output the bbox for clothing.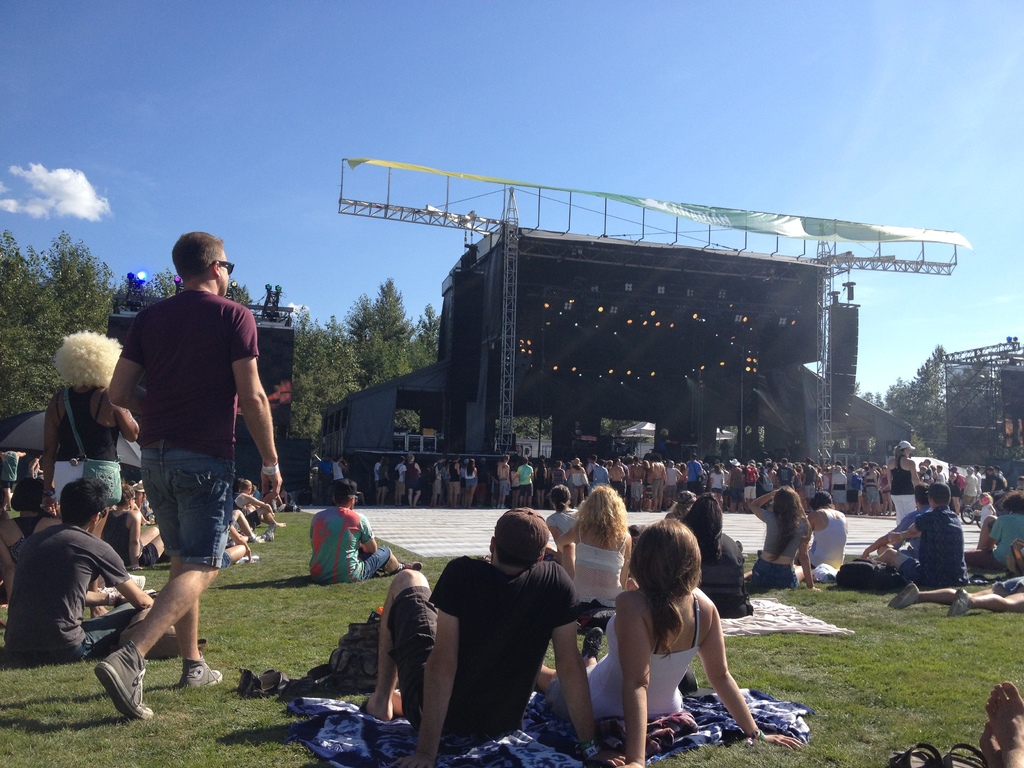
892/508/968/588.
